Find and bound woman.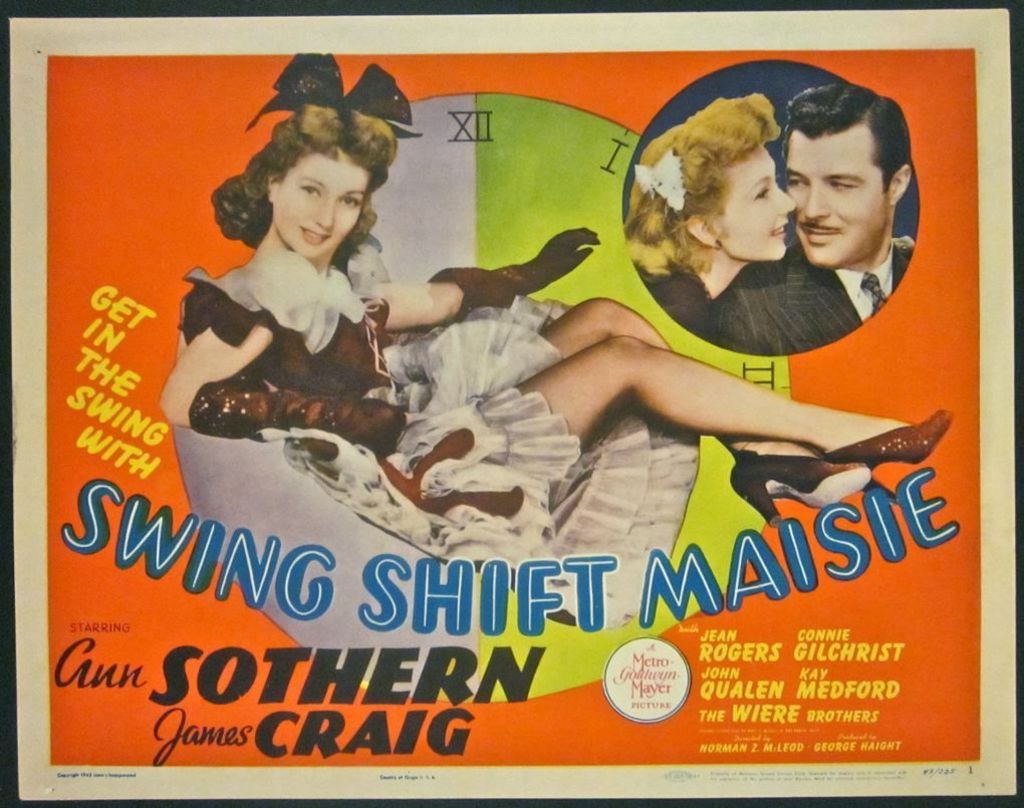
Bound: 620:94:786:339.
